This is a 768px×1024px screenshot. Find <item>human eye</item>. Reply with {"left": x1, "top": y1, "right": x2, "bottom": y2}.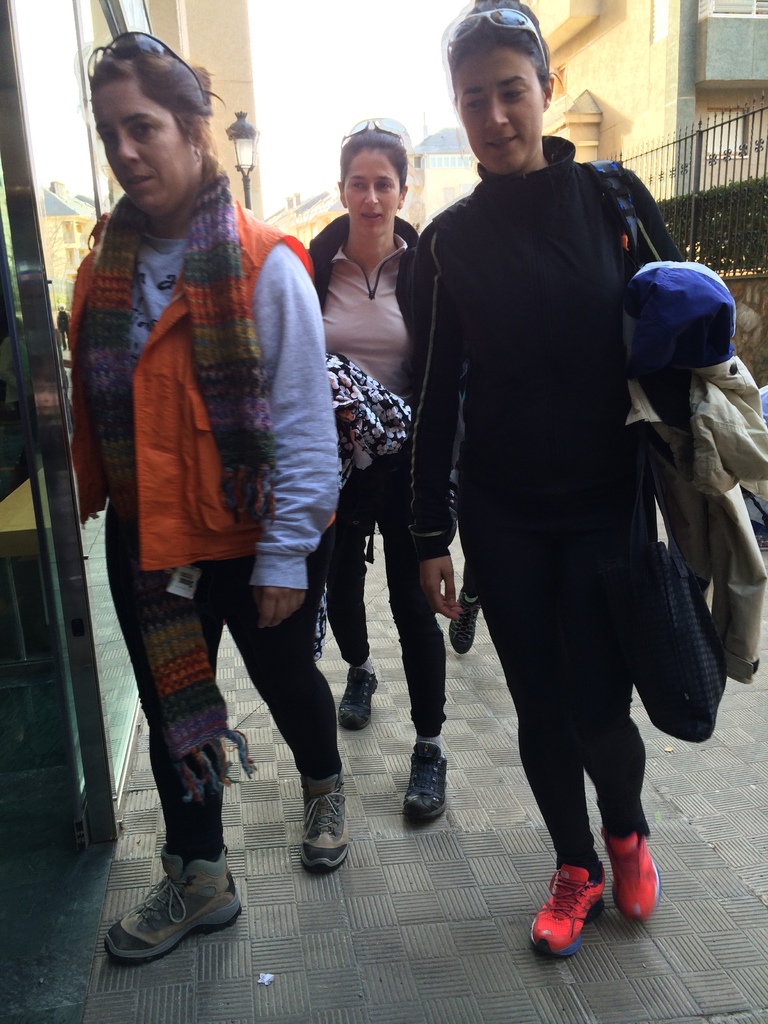
{"left": 376, "top": 179, "right": 394, "bottom": 193}.
